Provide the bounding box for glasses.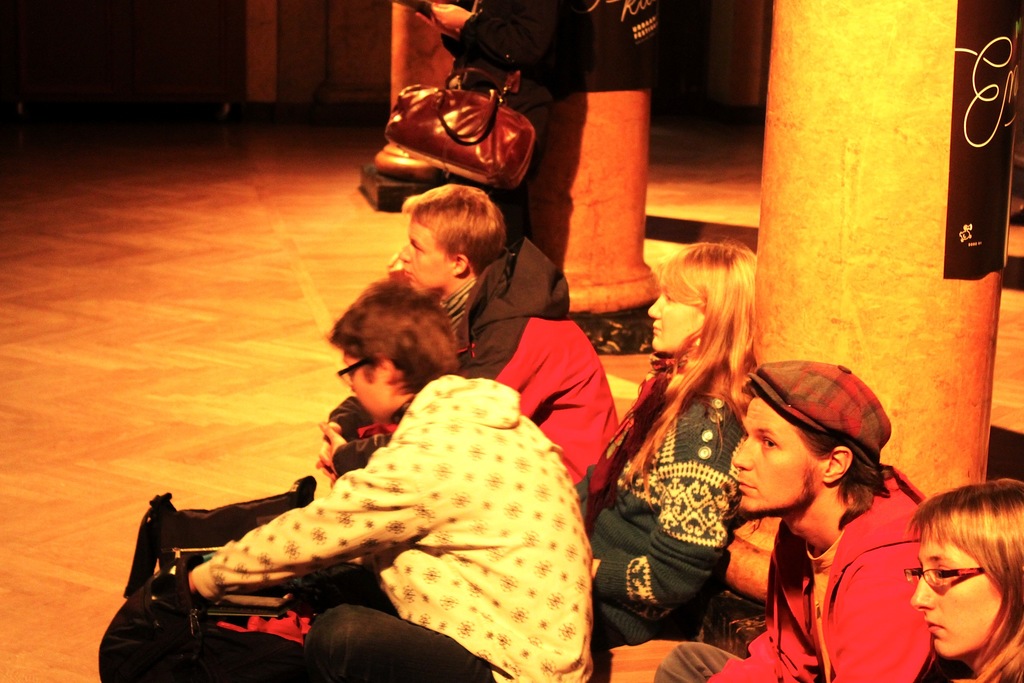
<box>903,568,989,590</box>.
